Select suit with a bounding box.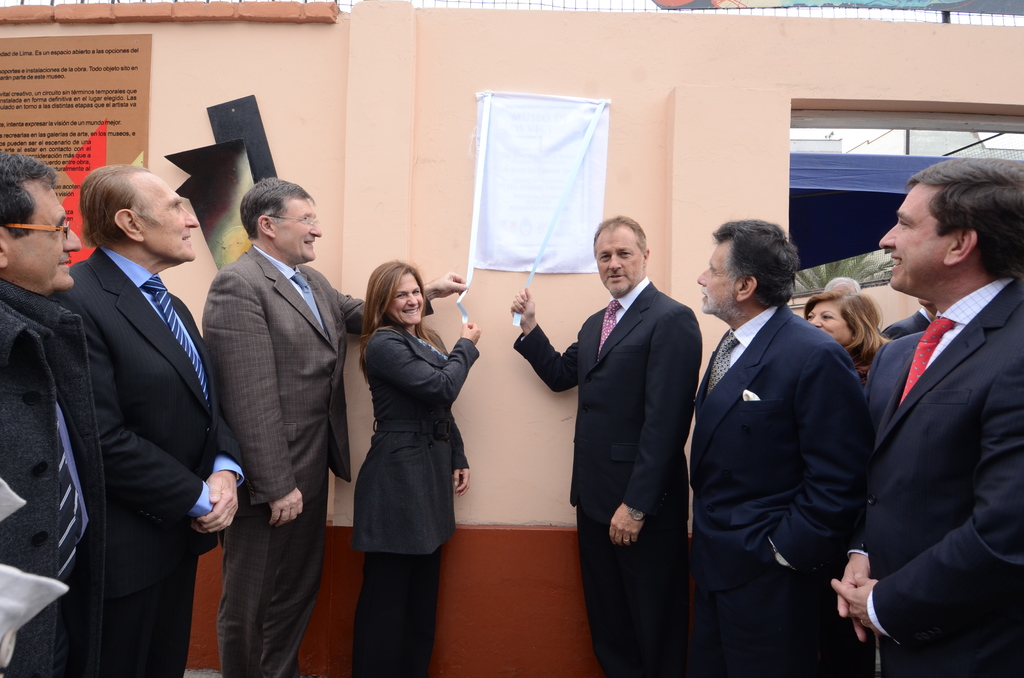
locate(53, 250, 239, 677).
